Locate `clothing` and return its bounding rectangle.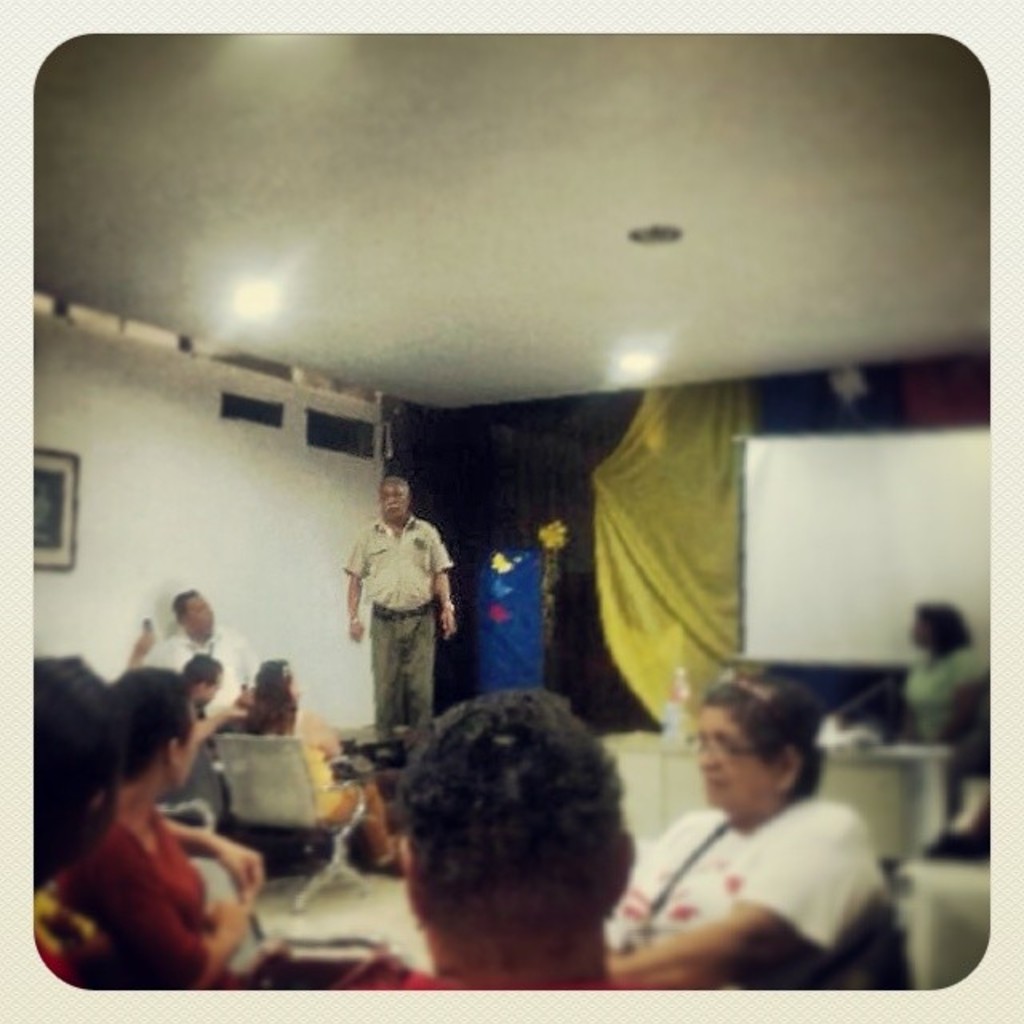
box(141, 632, 261, 733).
